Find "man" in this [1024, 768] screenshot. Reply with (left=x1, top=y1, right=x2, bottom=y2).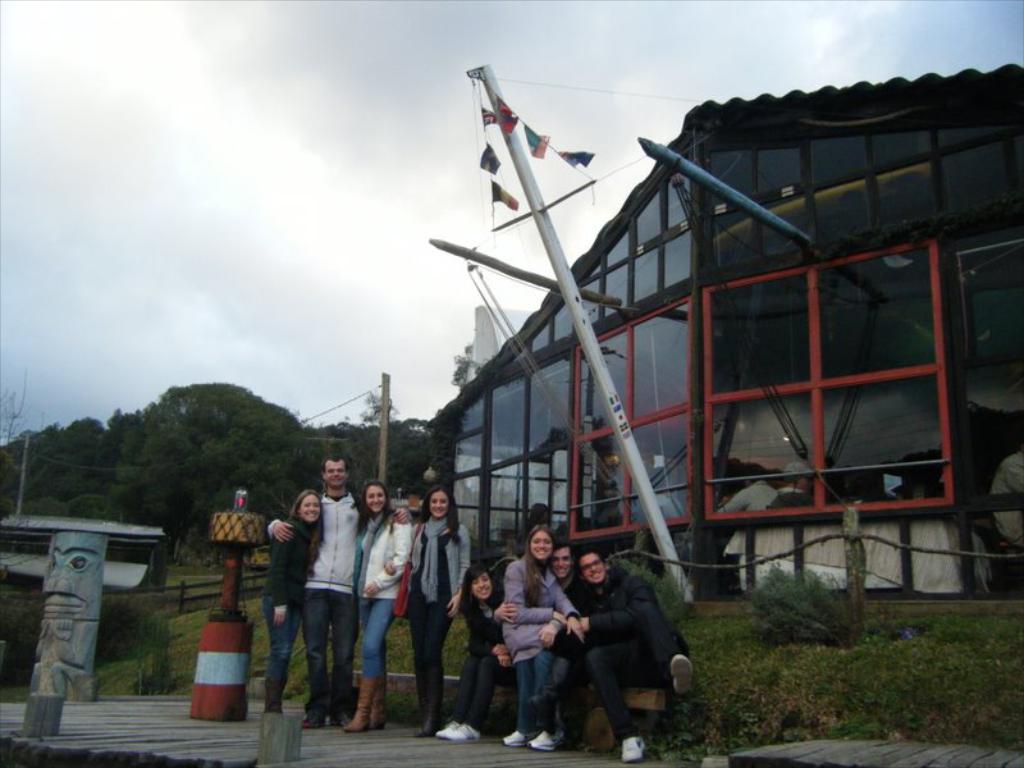
(left=547, top=552, right=696, bottom=756).
